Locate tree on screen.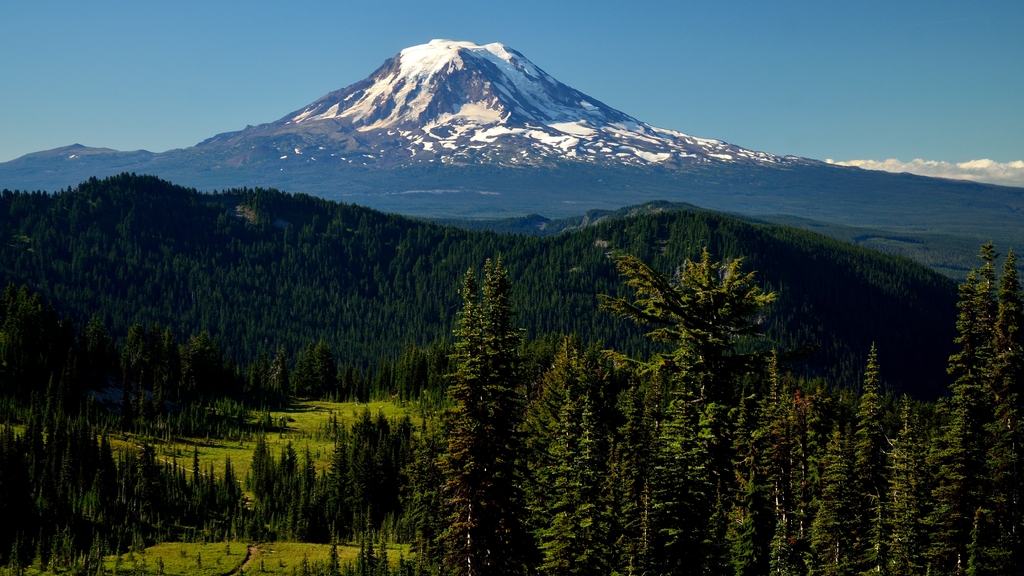
On screen at box(963, 242, 1023, 575).
